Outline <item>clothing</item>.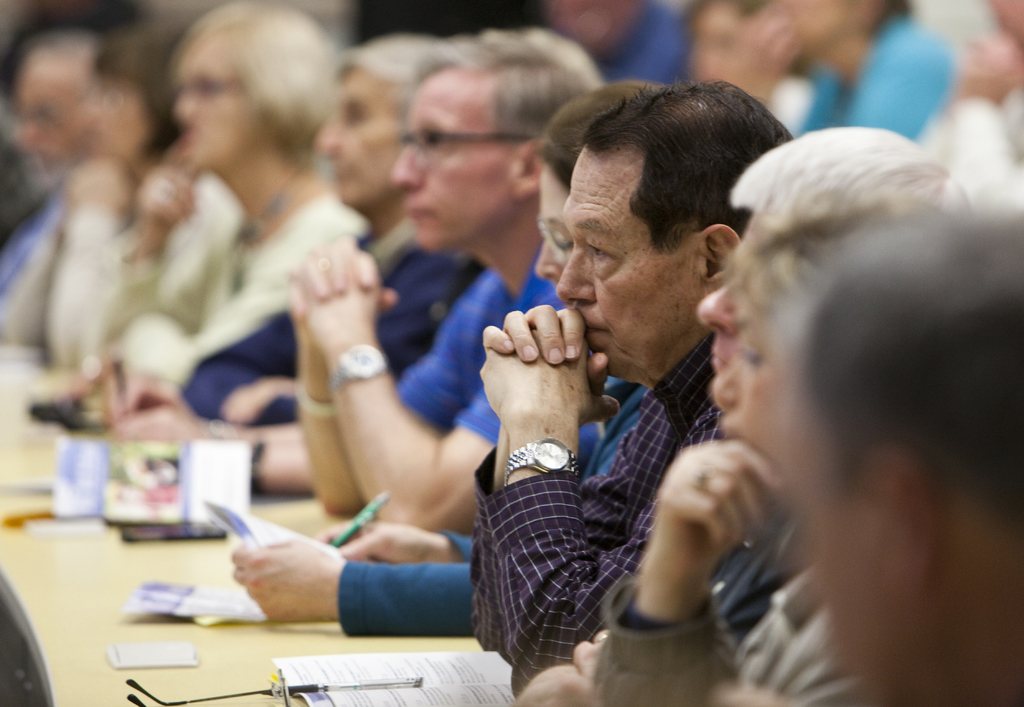
Outline: 592/562/872/706.
